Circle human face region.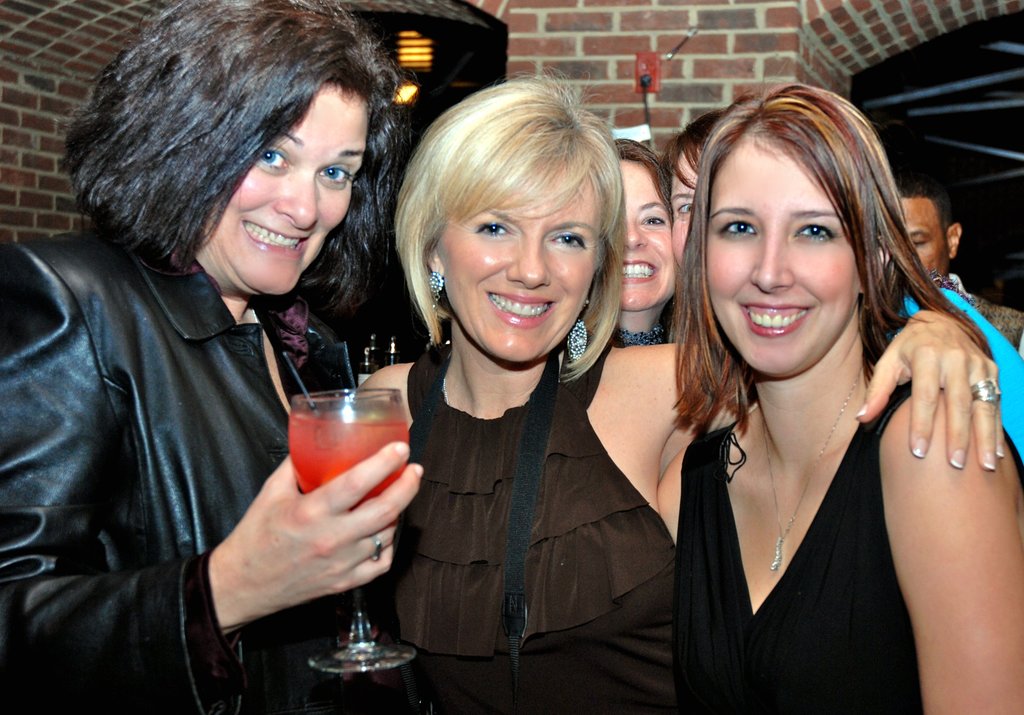
Region: bbox=[202, 88, 366, 294].
